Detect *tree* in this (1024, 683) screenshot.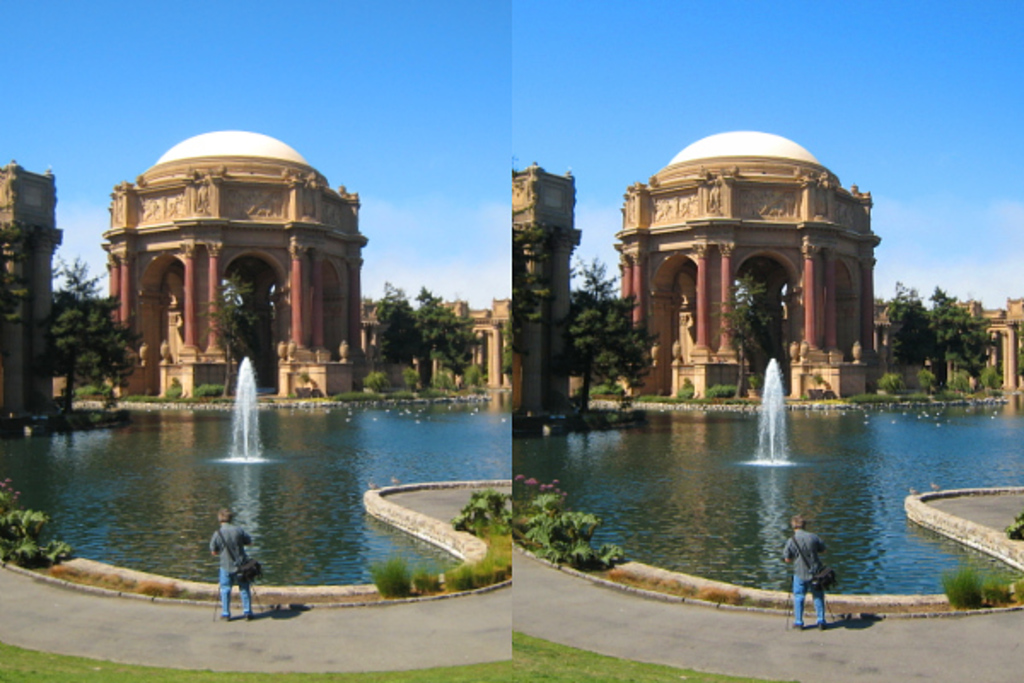
Detection: 915, 364, 947, 403.
